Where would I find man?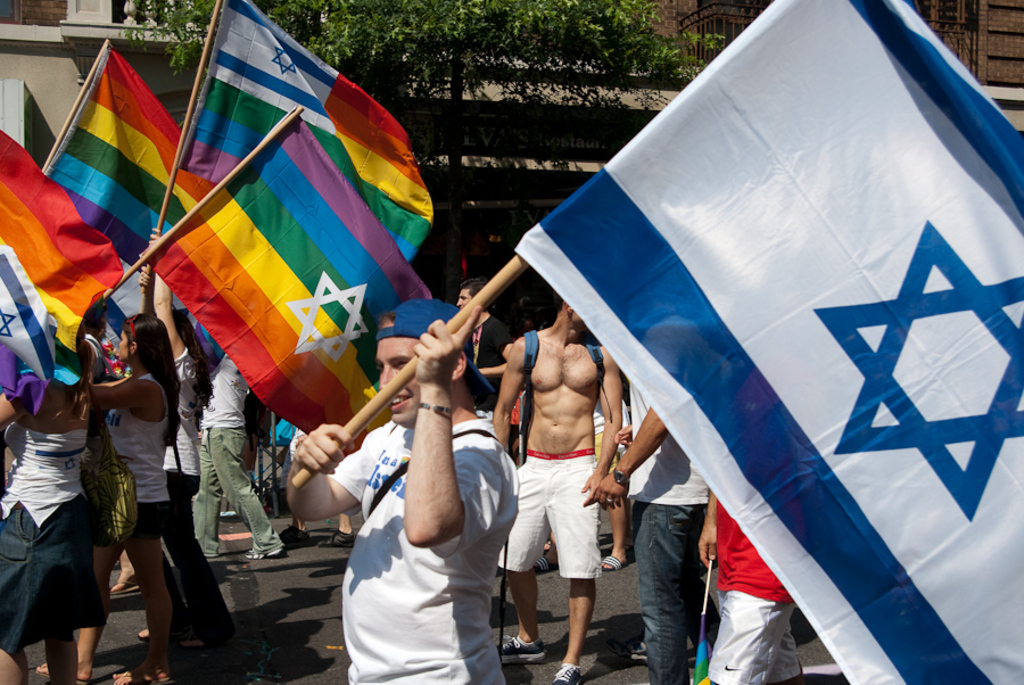
At 286:292:512:684.
